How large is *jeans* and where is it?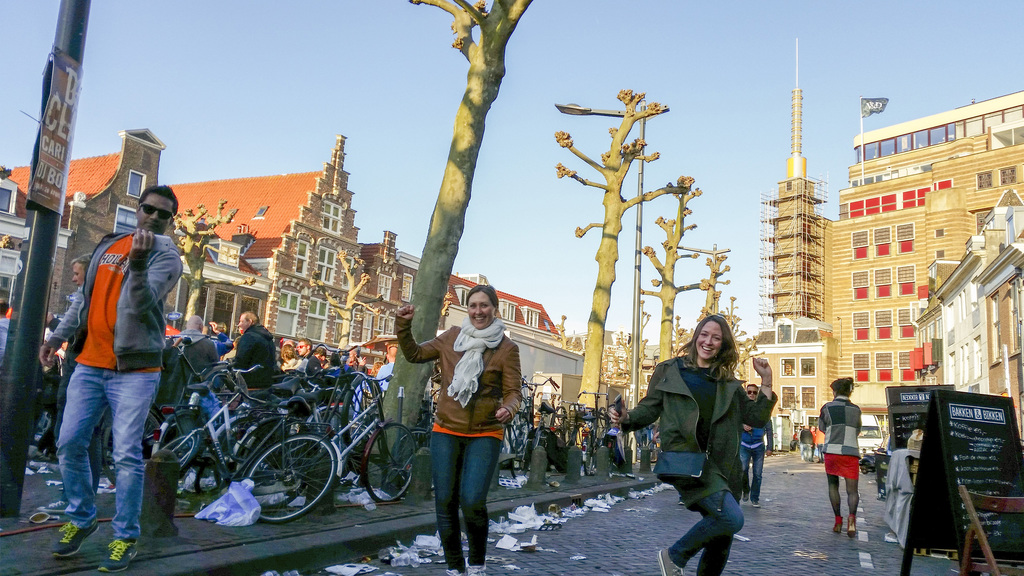
Bounding box: bbox=(670, 488, 747, 575).
